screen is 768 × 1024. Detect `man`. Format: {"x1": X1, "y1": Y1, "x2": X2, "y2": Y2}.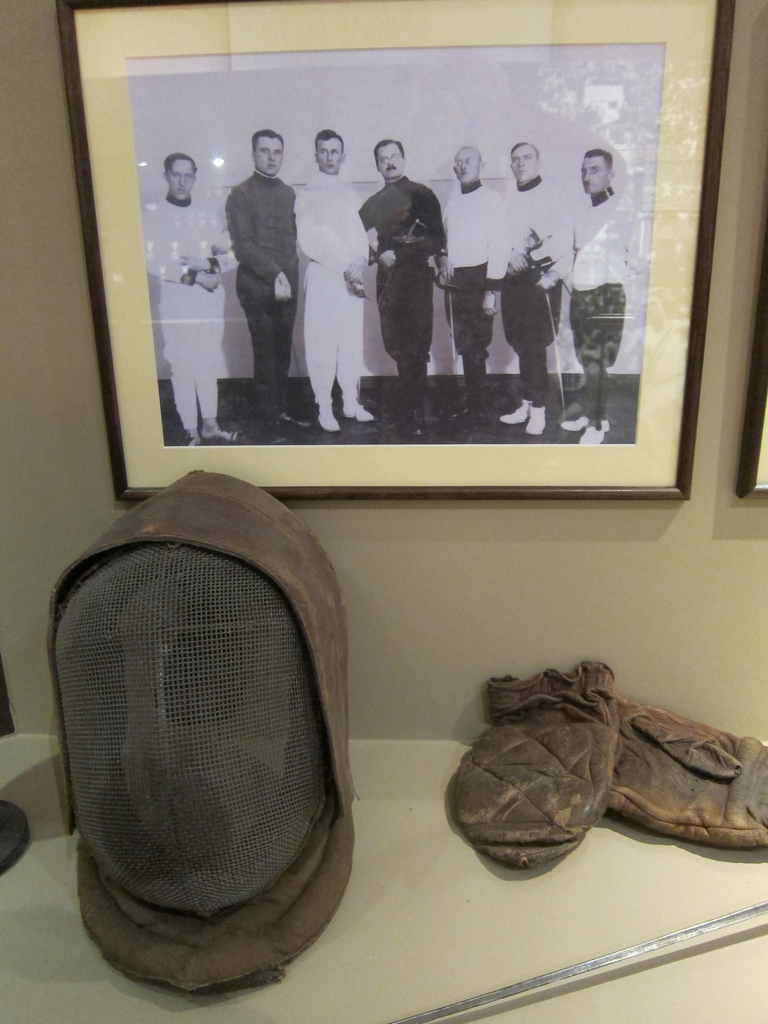
{"x1": 434, "y1": 151, "x2": 513, "y2": 419}.
